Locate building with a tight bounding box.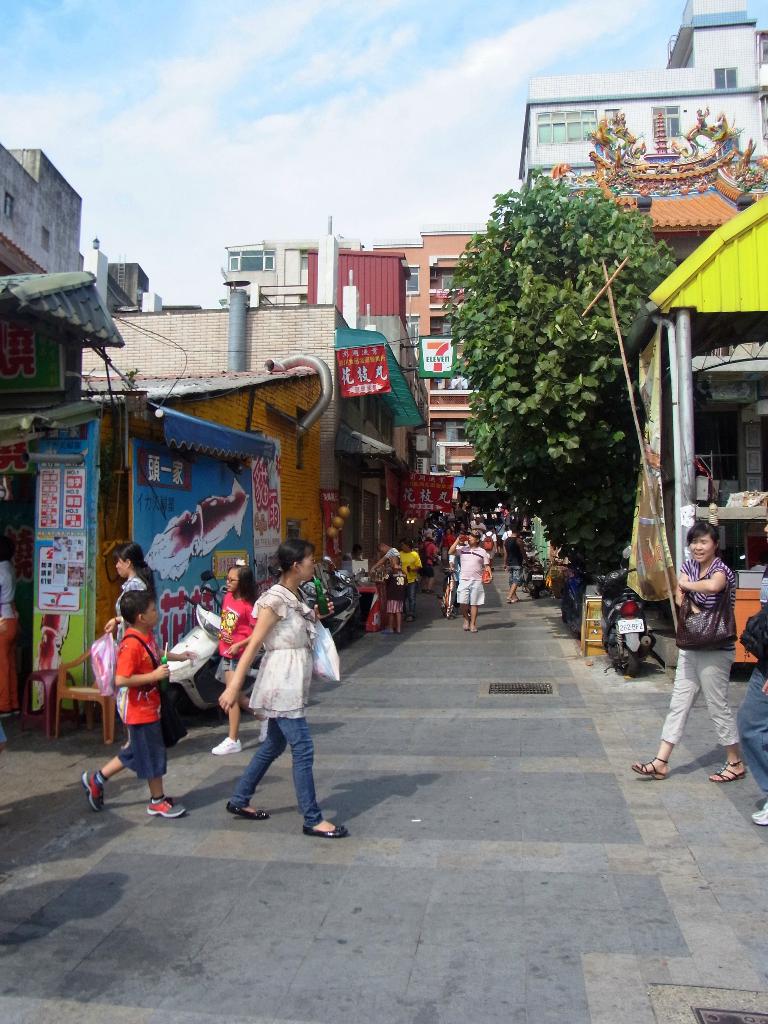
{"x1": 374, "y1": 228, "x2": 495, "y2": 543}.
